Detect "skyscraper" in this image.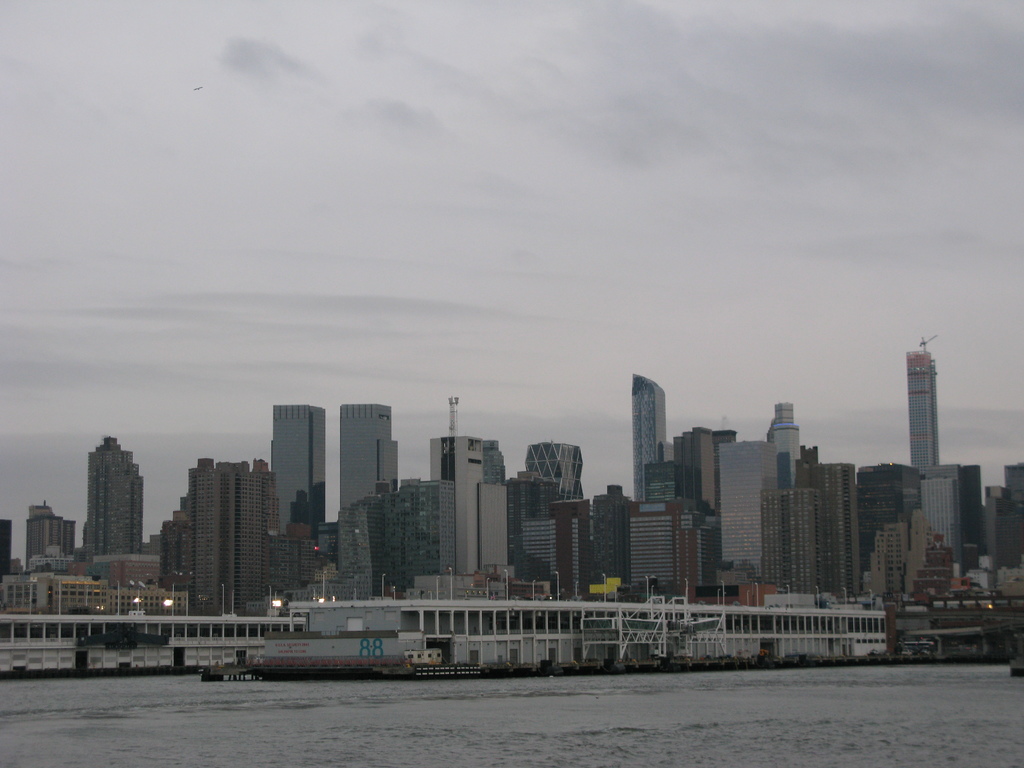
Detection: x1=670 y1=430 x2=744 y2=513.
